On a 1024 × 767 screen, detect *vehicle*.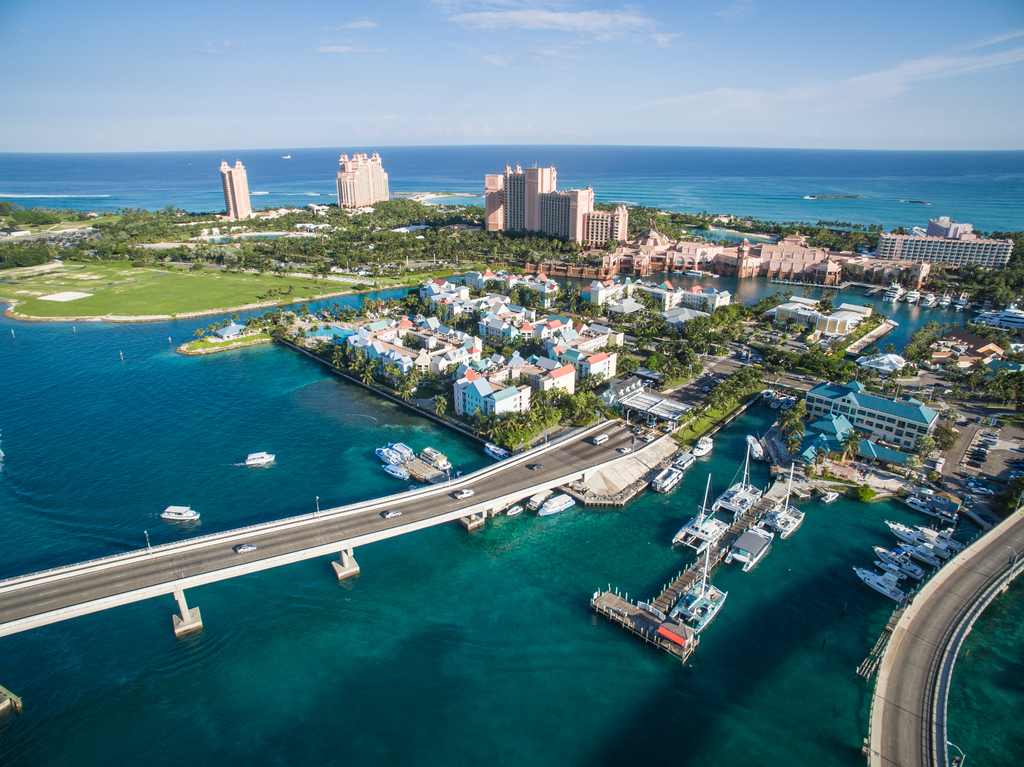
(x1=746, y1=432, x2=765, y2=460).
